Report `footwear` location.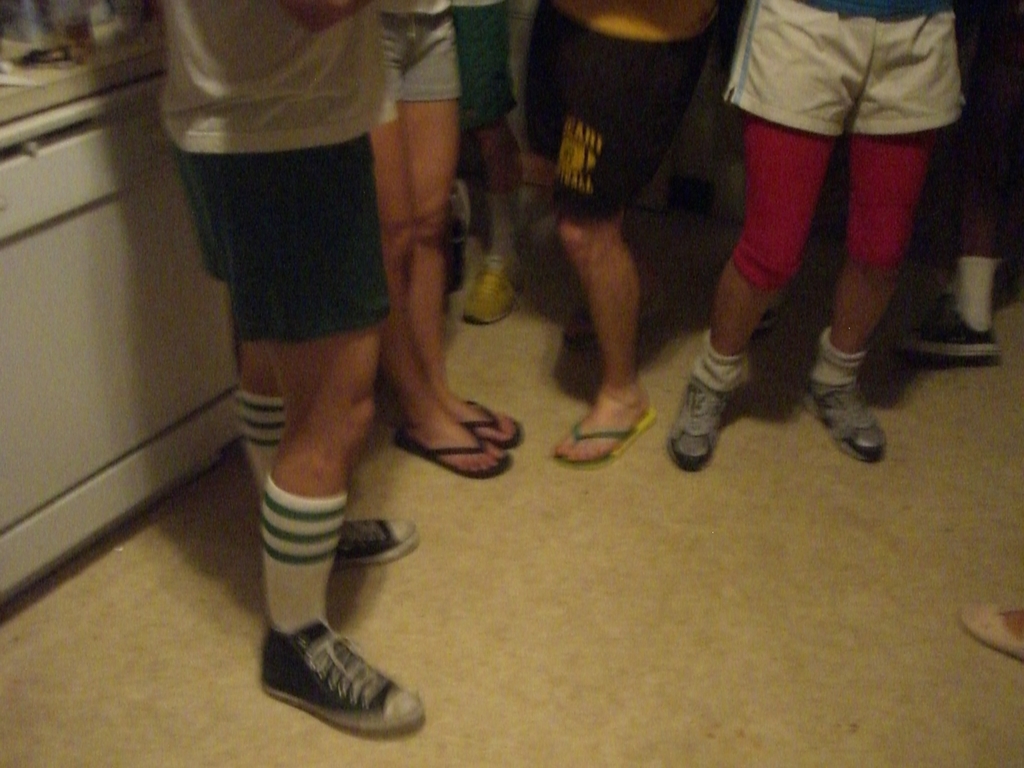
Report: bbox=[333, 517, 423, 563].
